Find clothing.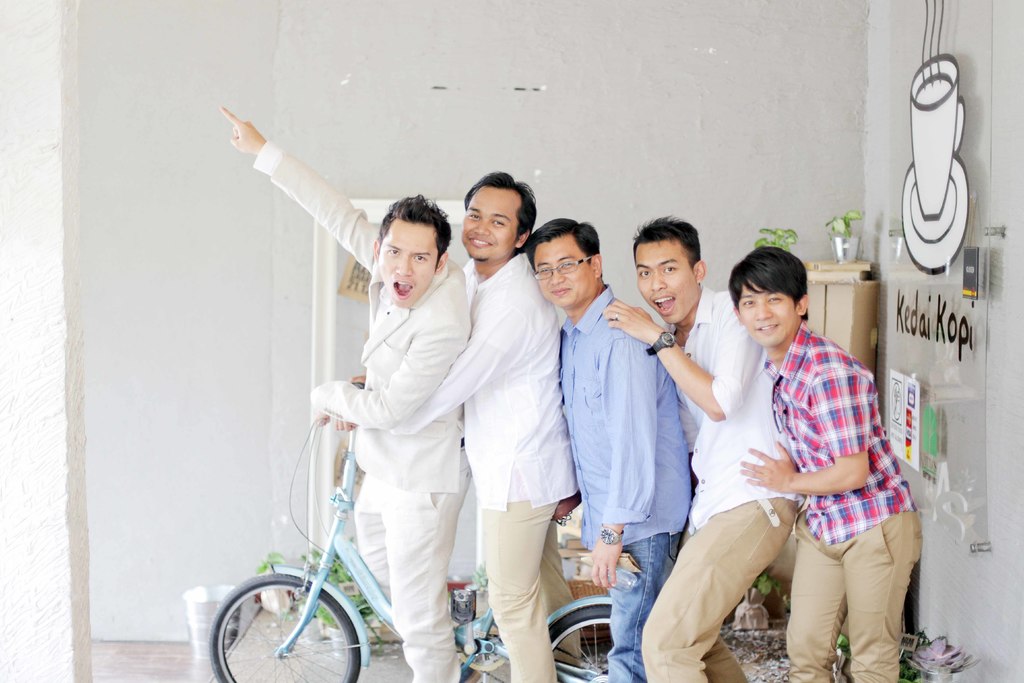
bbox=[244, 134, 468, 682].
